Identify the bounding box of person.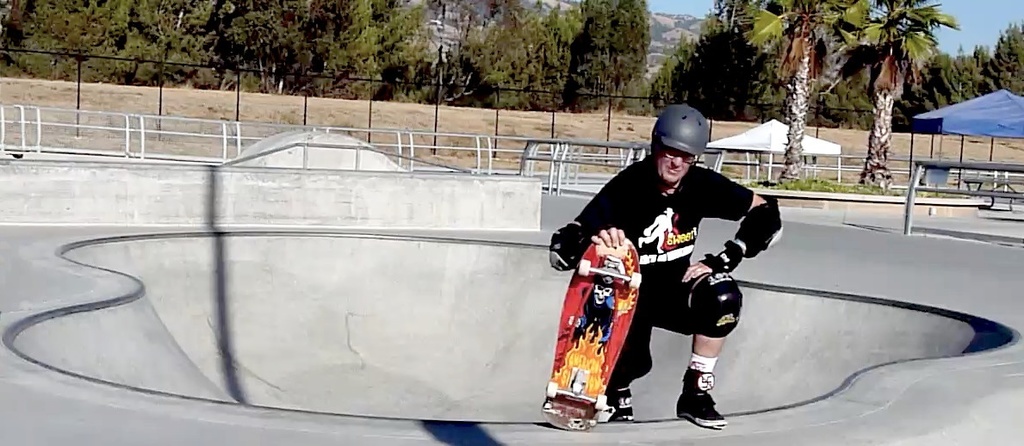
589, 110, 744, 408.
